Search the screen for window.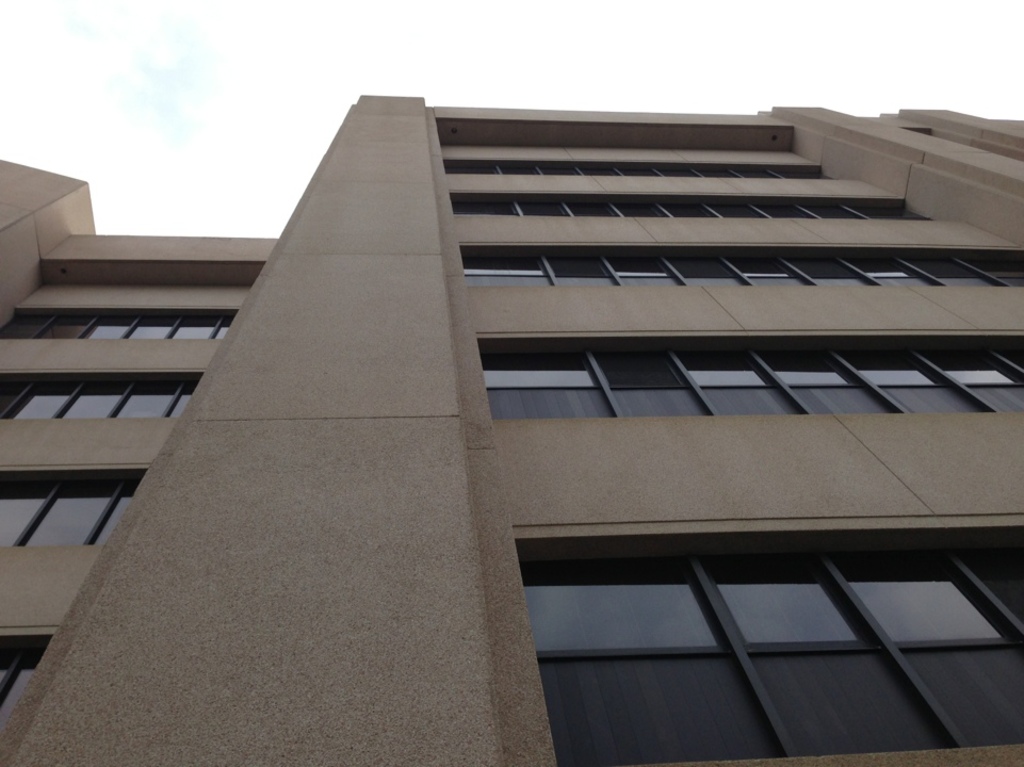
Found at 909, 345, 1023, 410.
